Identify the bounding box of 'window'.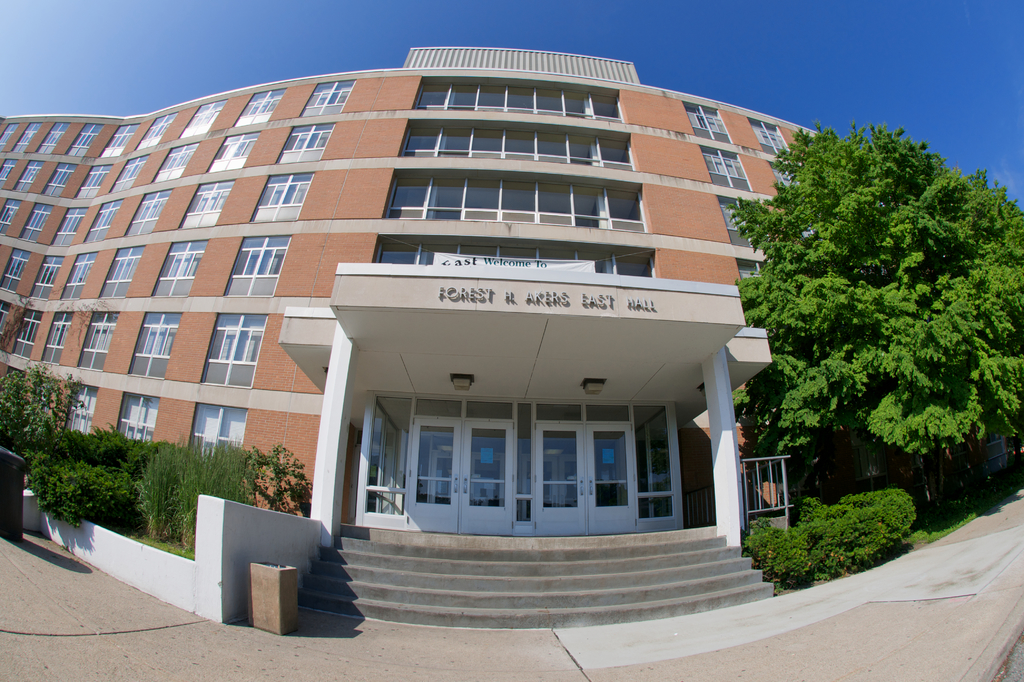
{"x1": 412, "y1": 76, "x2": 623, "y2": 123}.
